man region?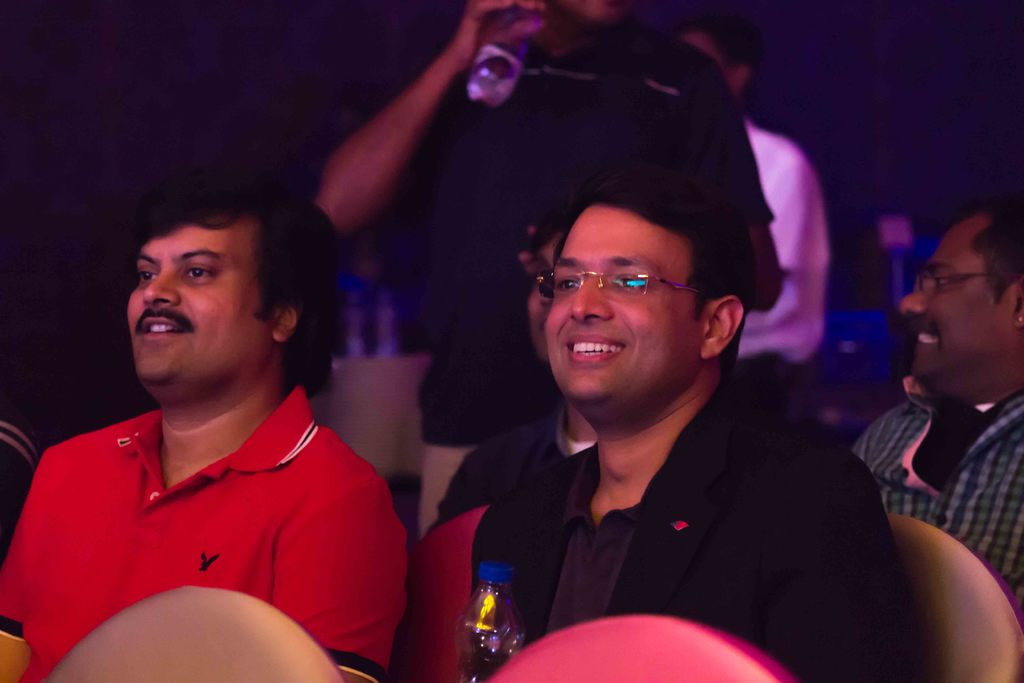
{"x1": 673, "y1": 15, "x2": 829, "y2": 414}
